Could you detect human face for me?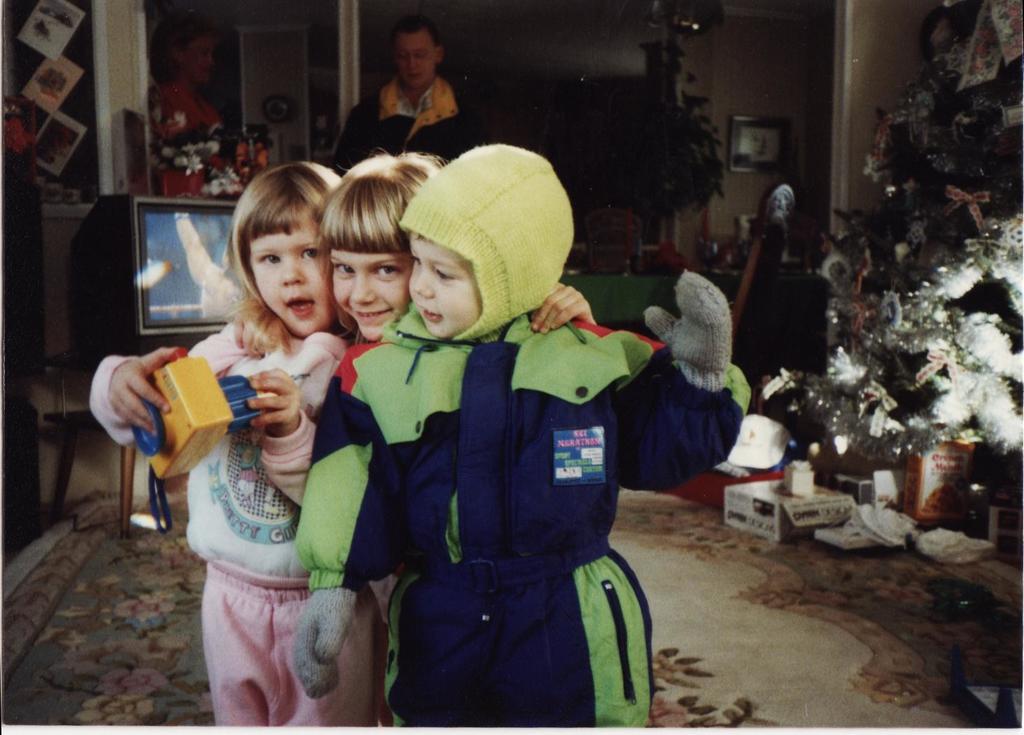
Detection result: rect(335, 247, 407, 341).
